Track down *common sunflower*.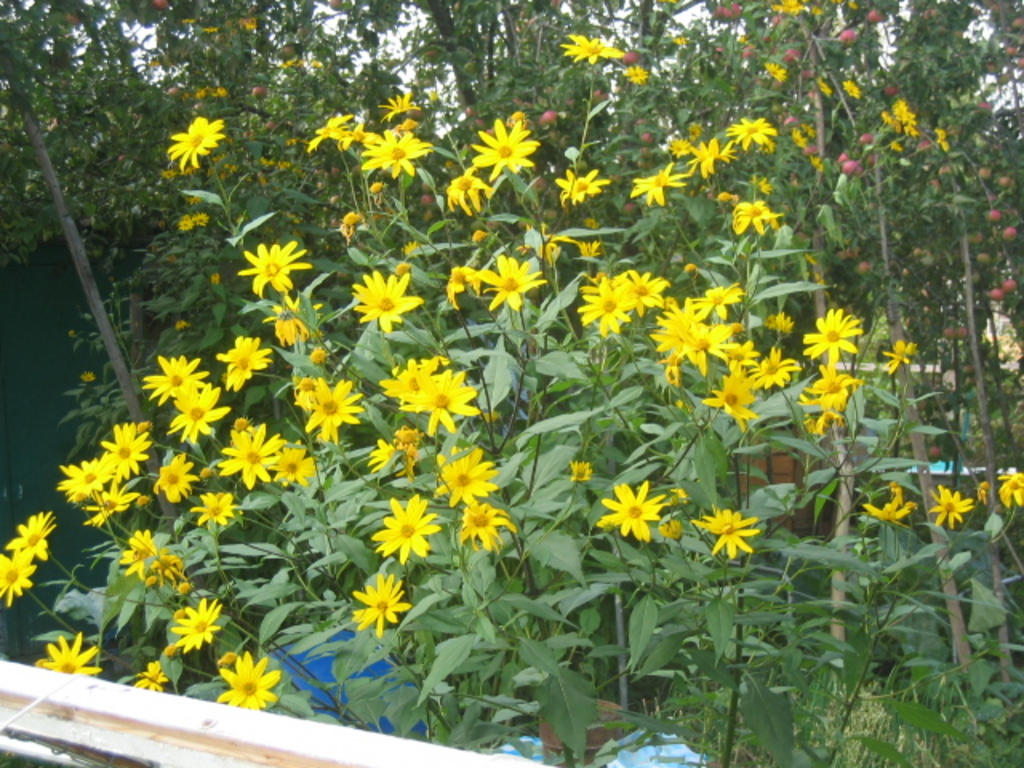
Tracked to (355, 269, 429, 334).
